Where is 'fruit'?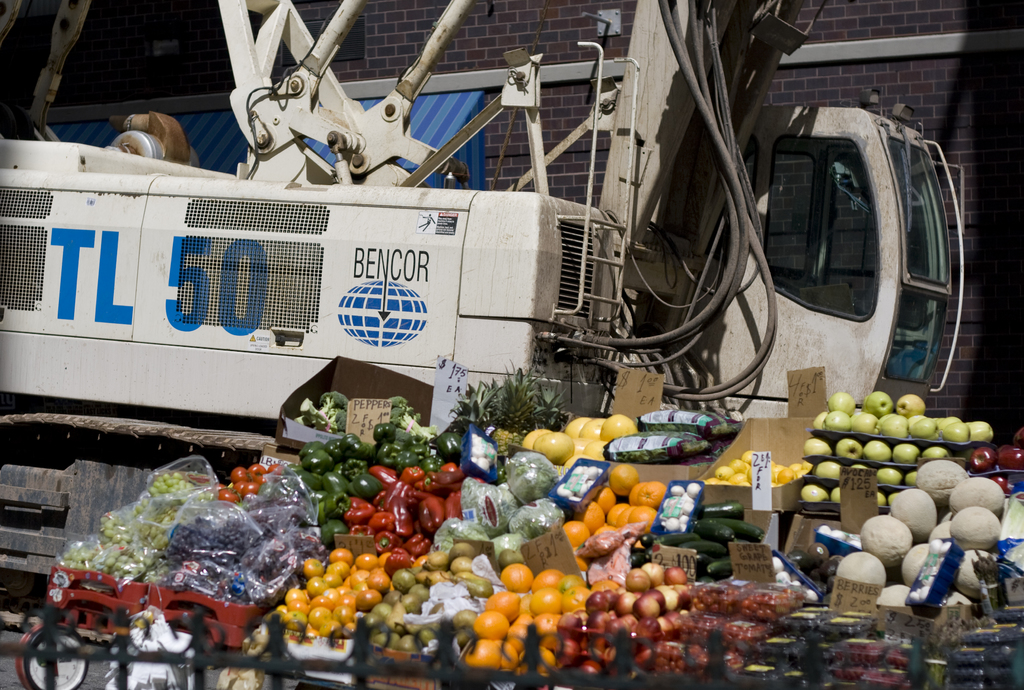
(215,465,283,506).
